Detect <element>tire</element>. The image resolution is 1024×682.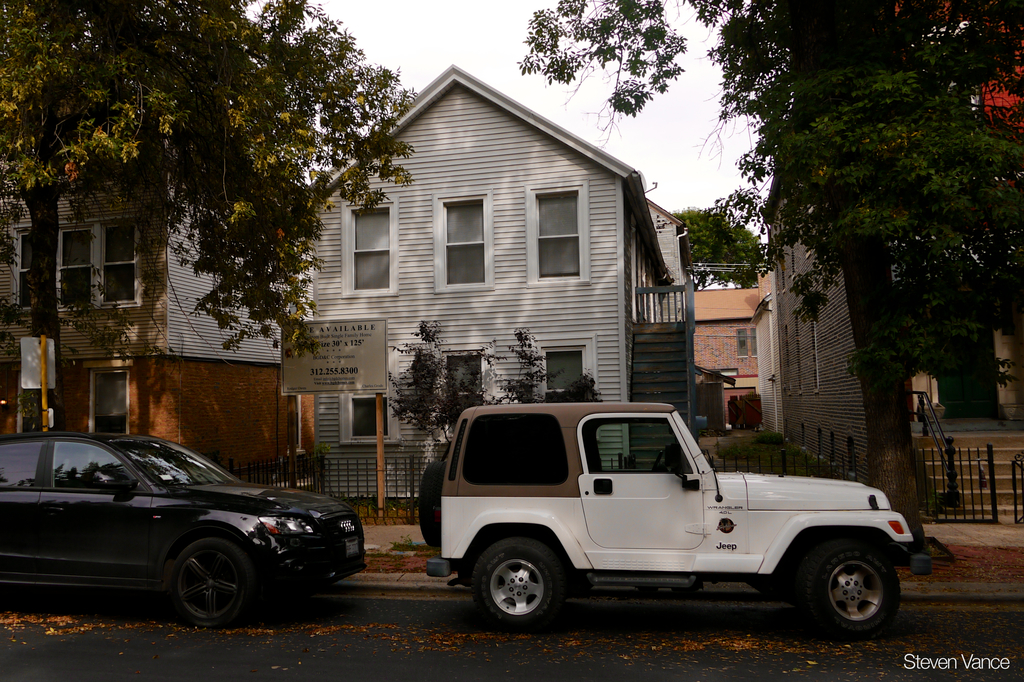
<region>159, 536, 255, 628</region>.
